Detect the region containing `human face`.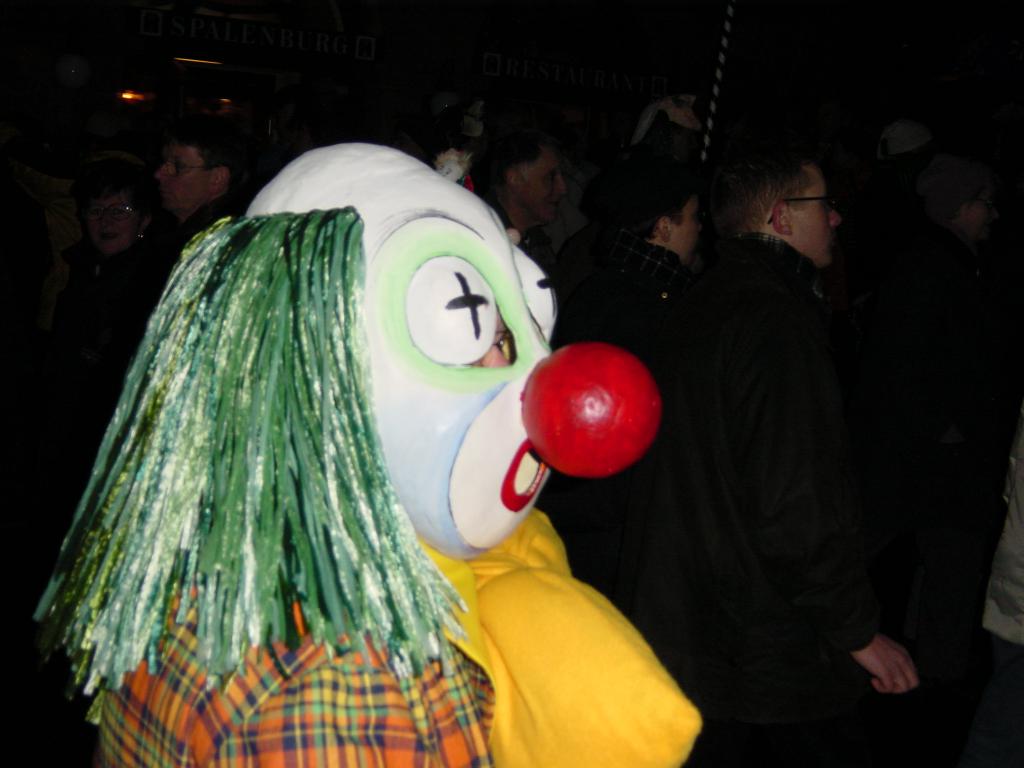
l=87, t=185, r=138, b=258.
